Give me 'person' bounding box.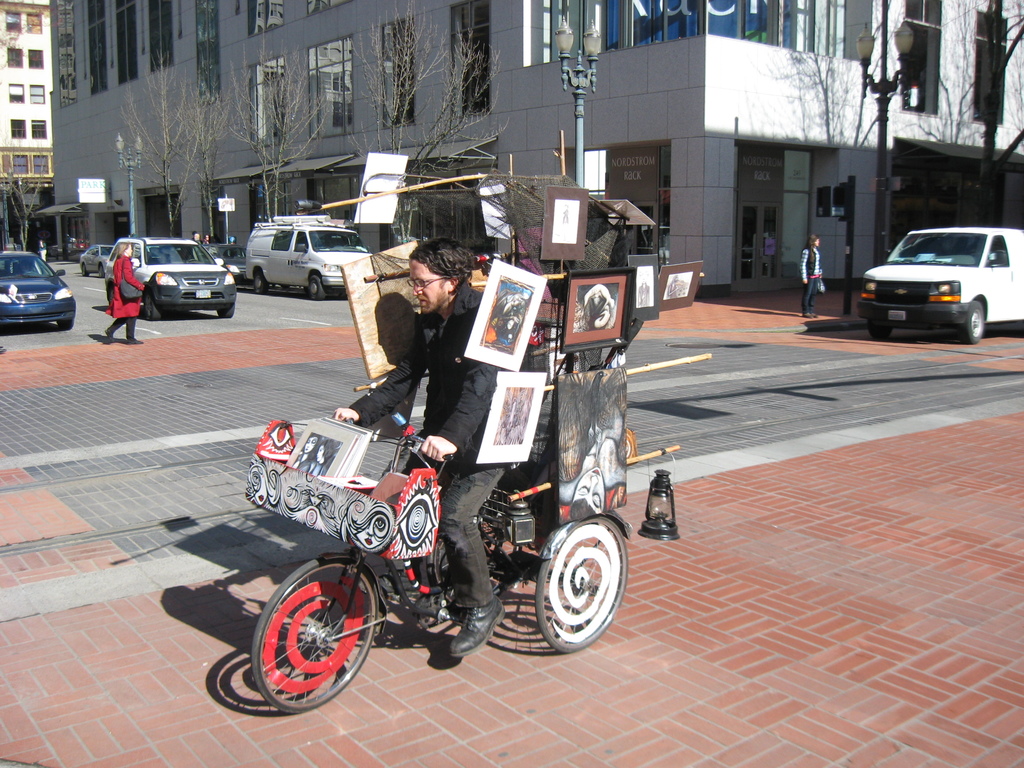
798,232,824,317.
